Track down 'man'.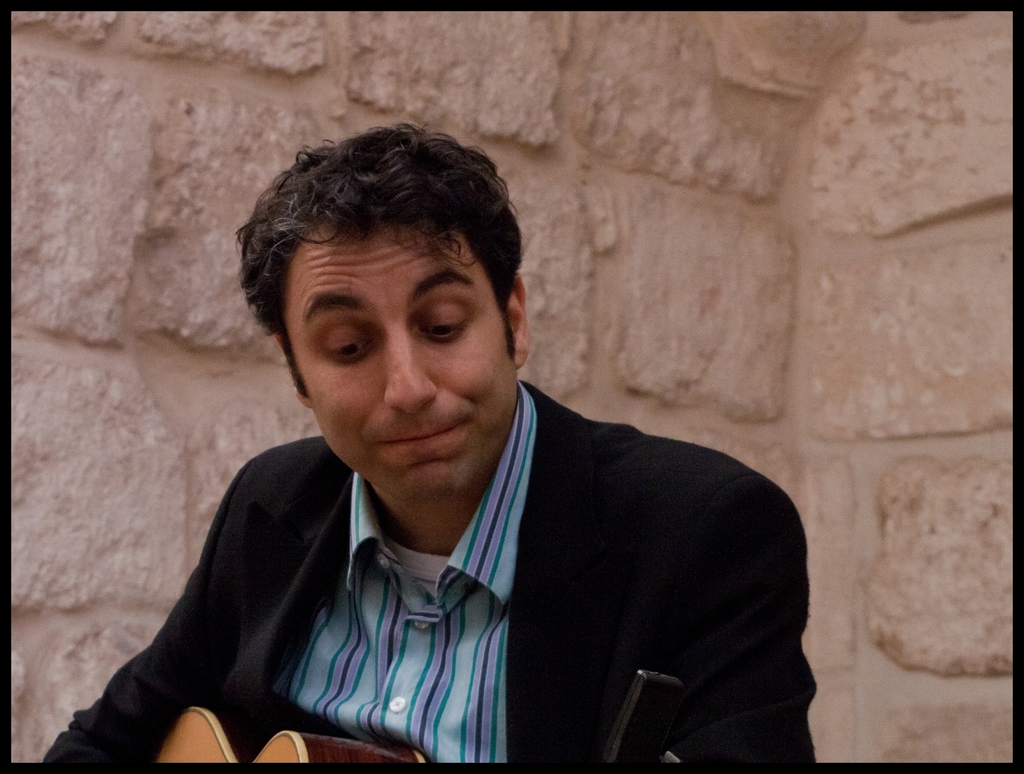
Tracked to 38,124,815,766.
